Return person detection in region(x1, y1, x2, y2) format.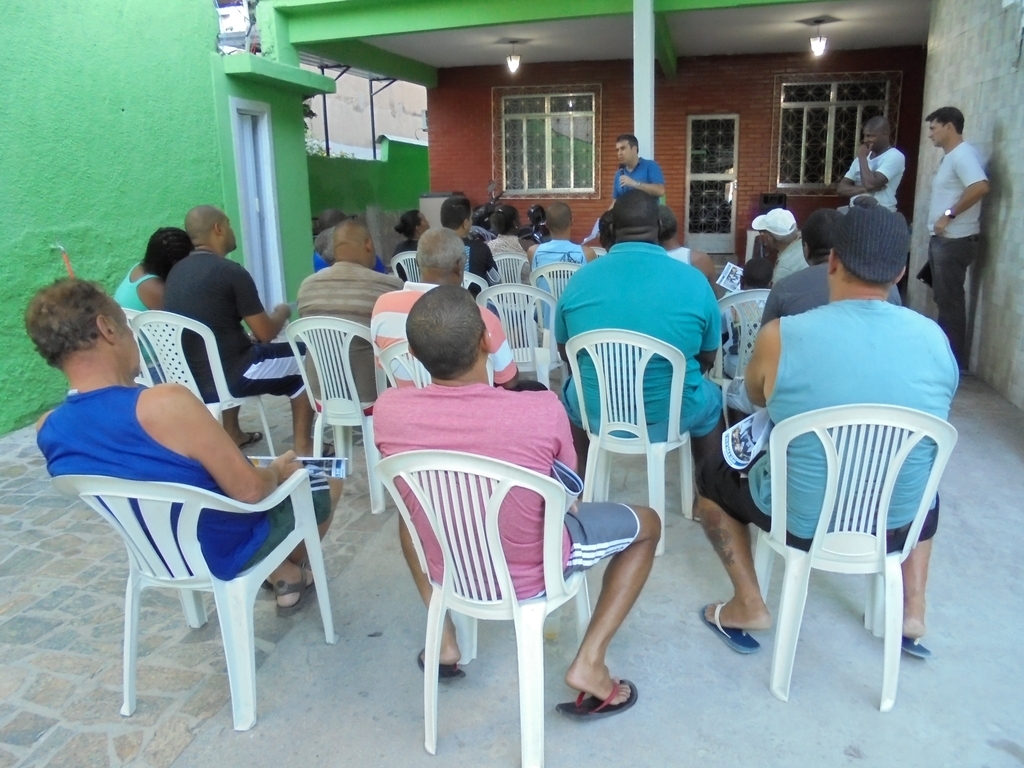
region(612, 138, 670, 200).
